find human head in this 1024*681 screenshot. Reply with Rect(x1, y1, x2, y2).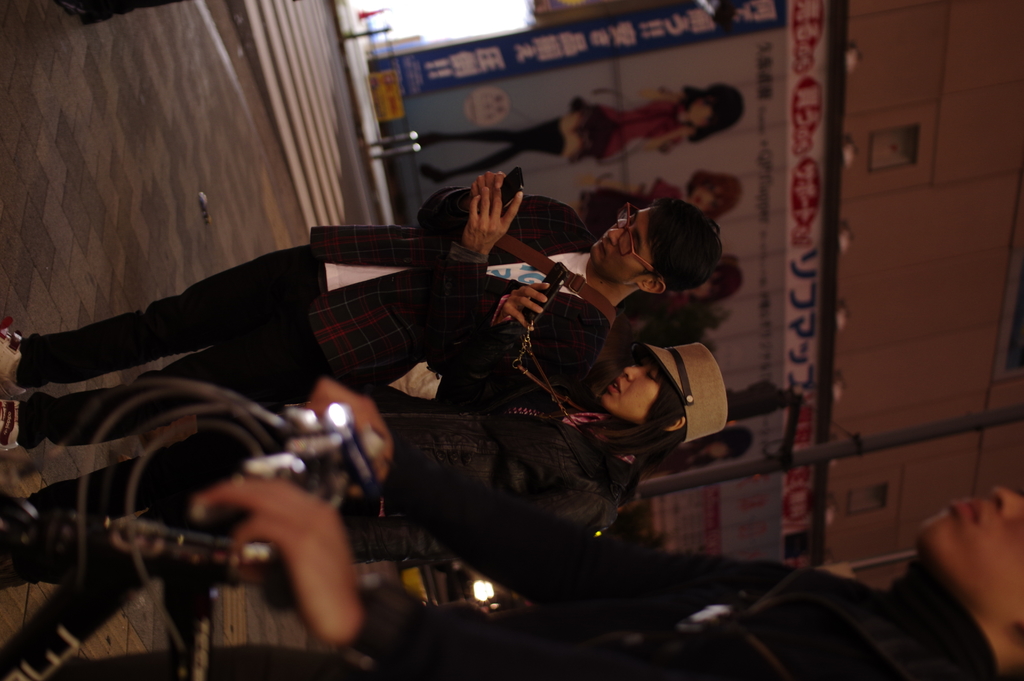
Rect(598, 345, 690, 430).
